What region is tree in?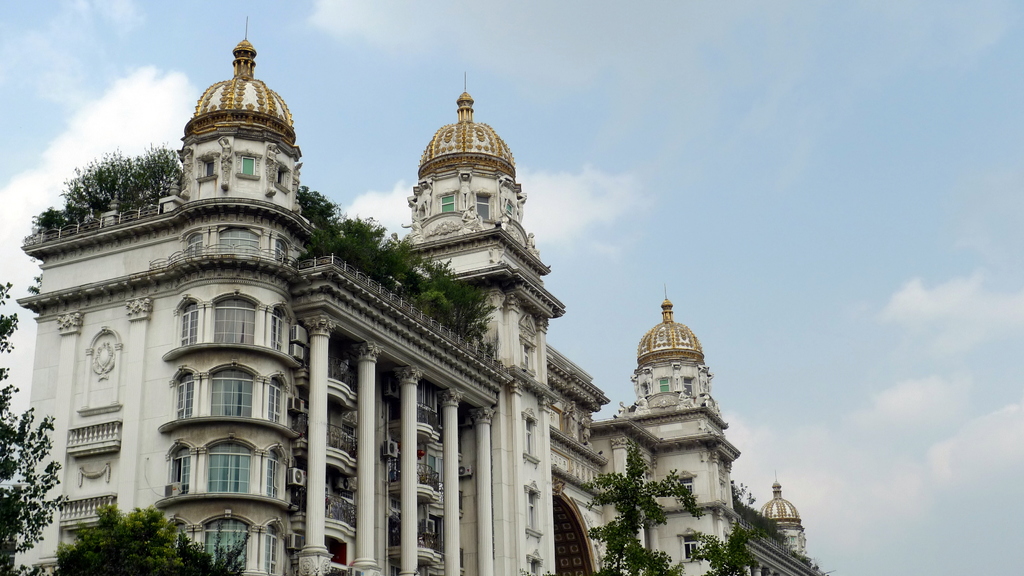
(x1=33, y1=145, x2=178, y2=228).
